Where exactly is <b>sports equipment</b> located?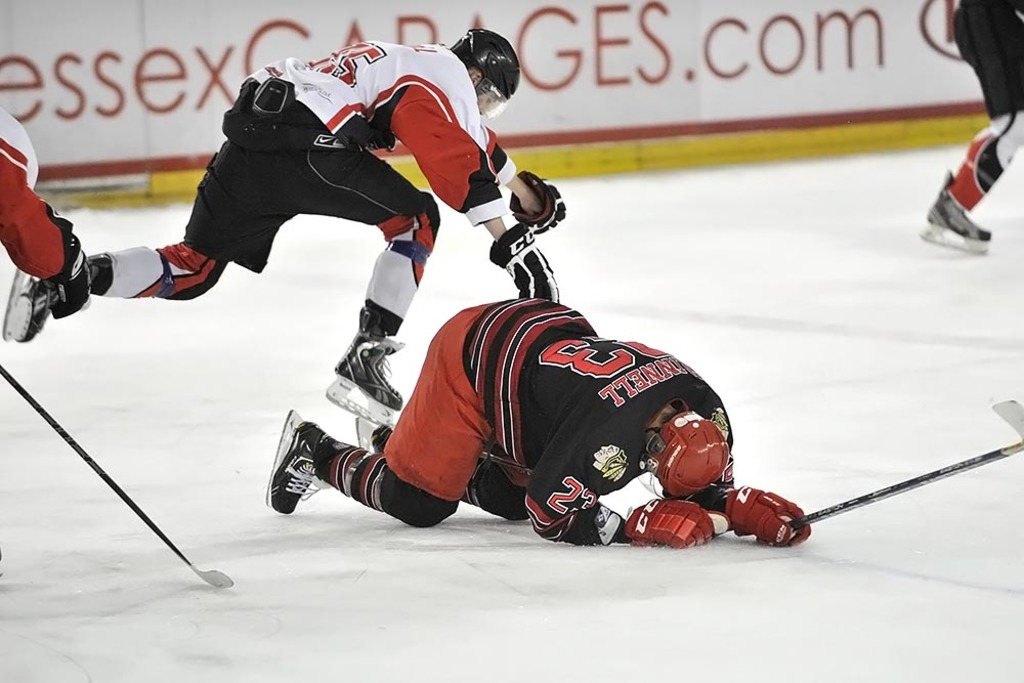
Its bounding box is (260, 407, 333, 515).
